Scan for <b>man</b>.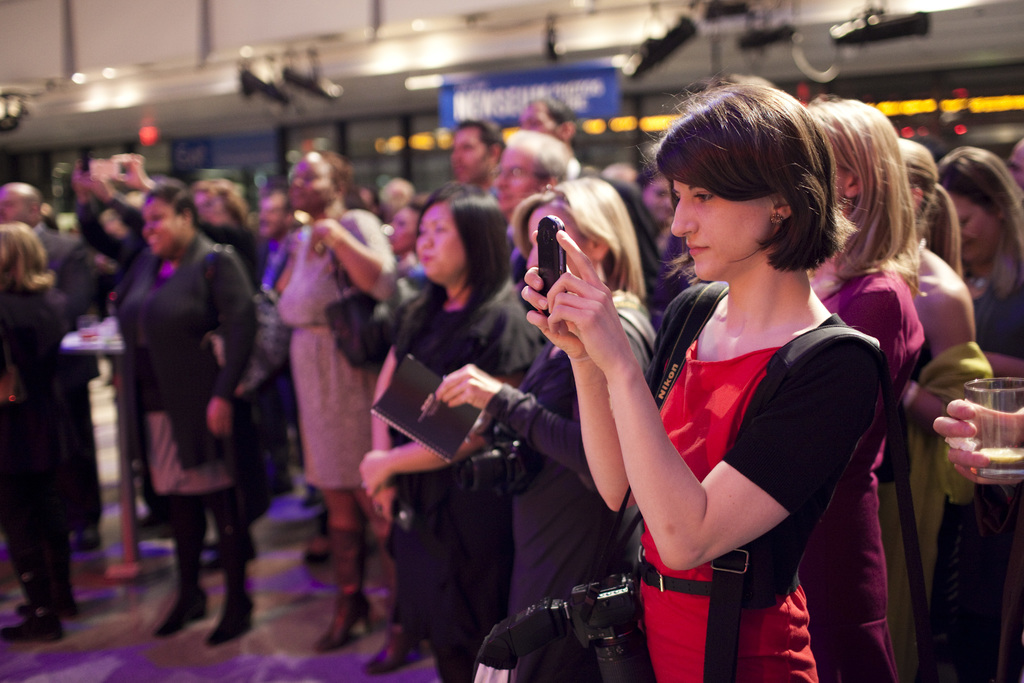
Scan result: (left=516, top=90, right=668, bottom=301).
